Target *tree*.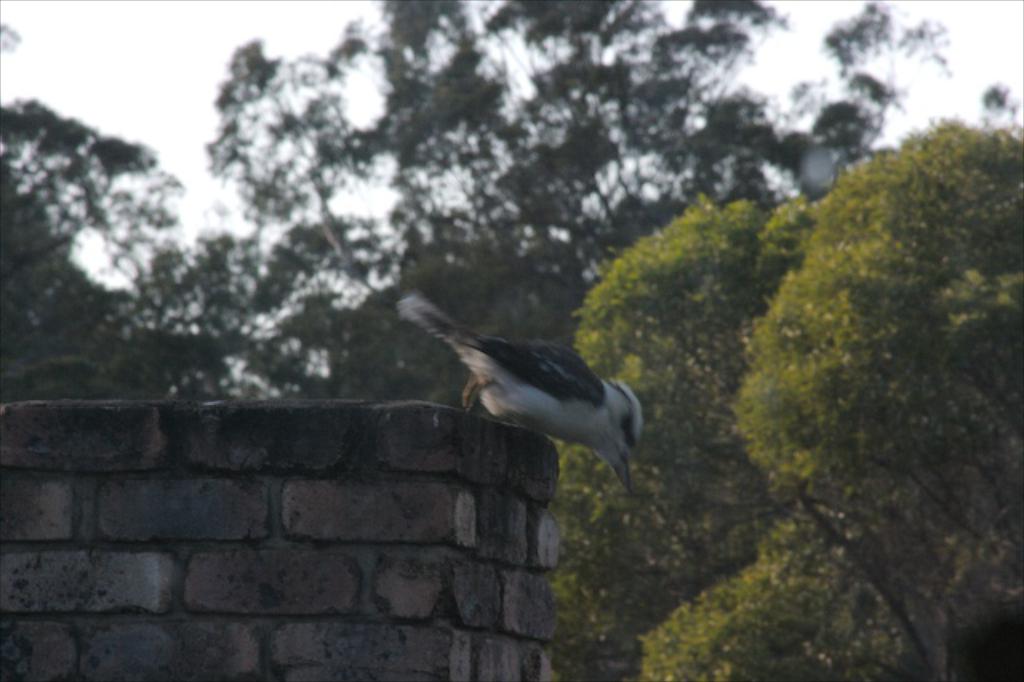
Target region: BBox(13, 90, 237, 424).
